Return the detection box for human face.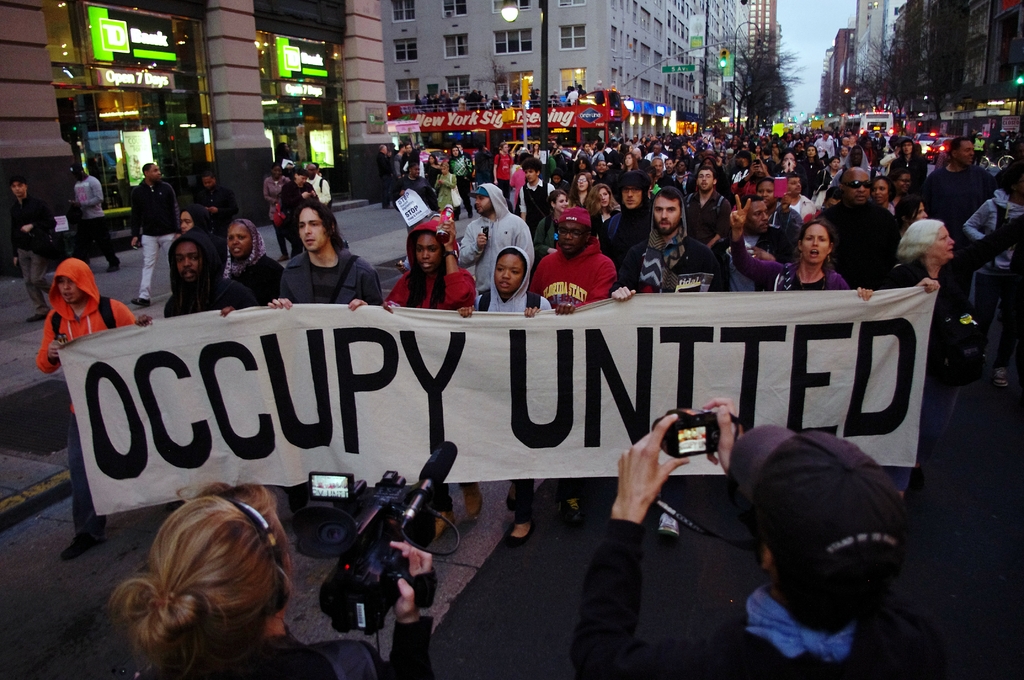
bbox(416, 233, 441, 273).
